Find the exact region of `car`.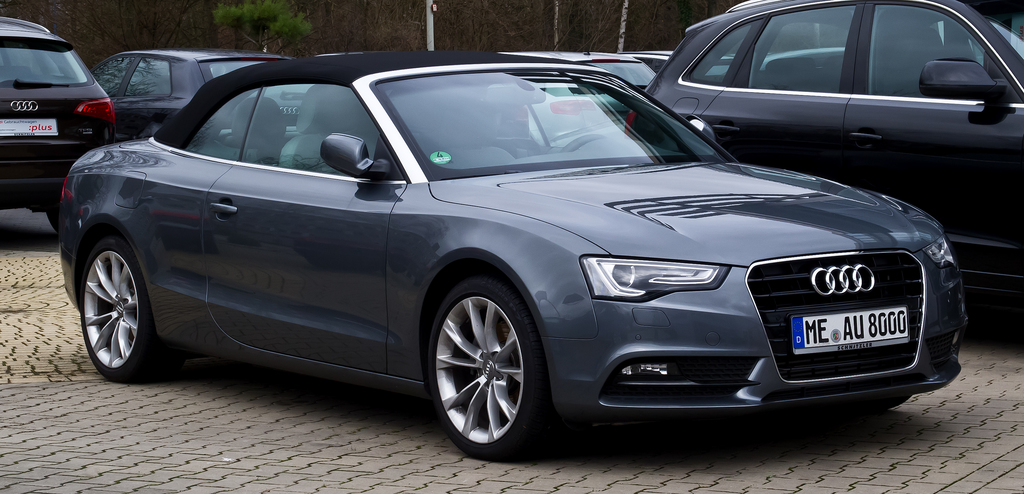
Exact region: [0, 15, 113, 235].
